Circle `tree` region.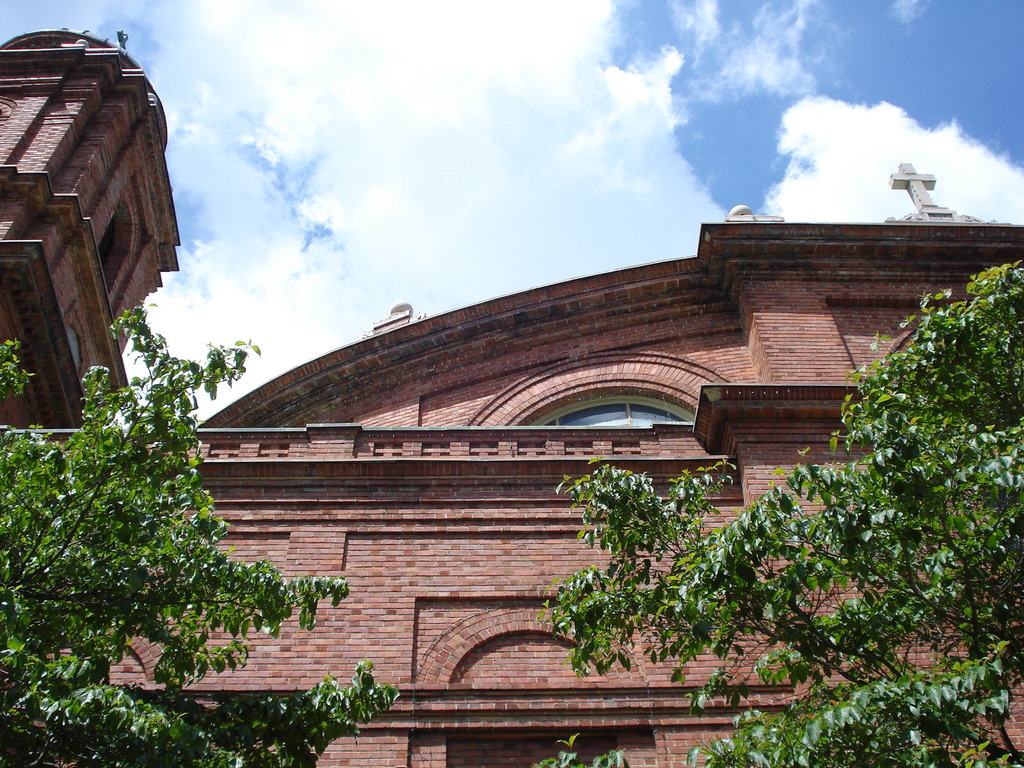
Region: 551, 253, 1023, 767.
